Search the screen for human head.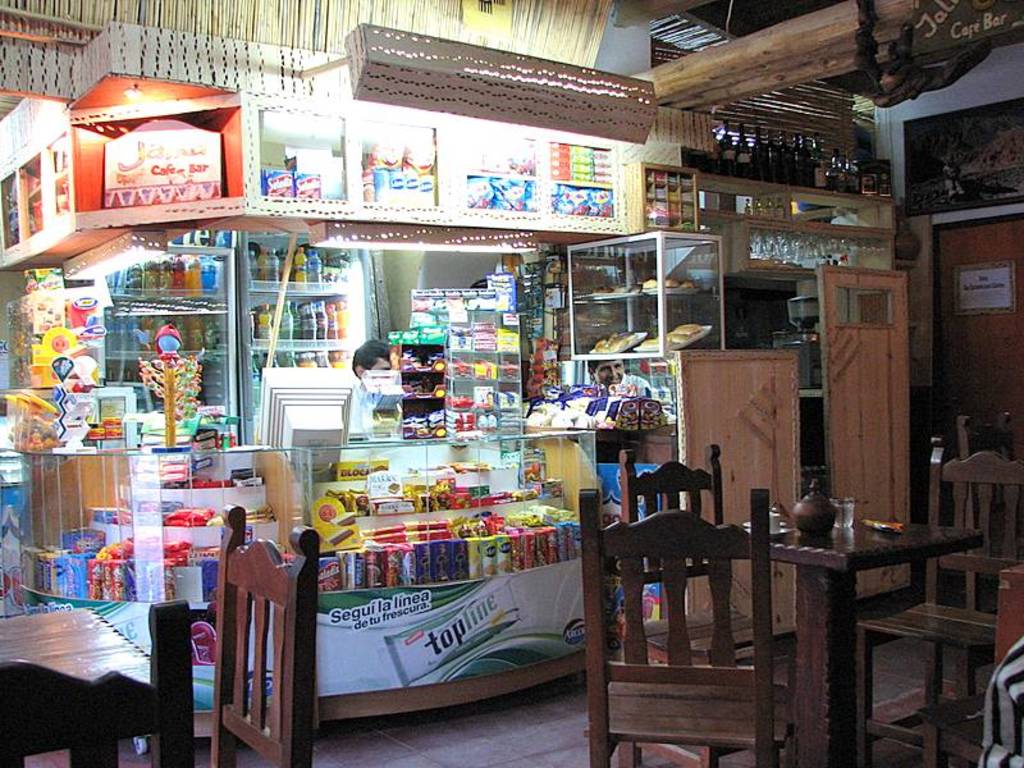
Found at (left=347, top=338, right=396, bottom=379).
